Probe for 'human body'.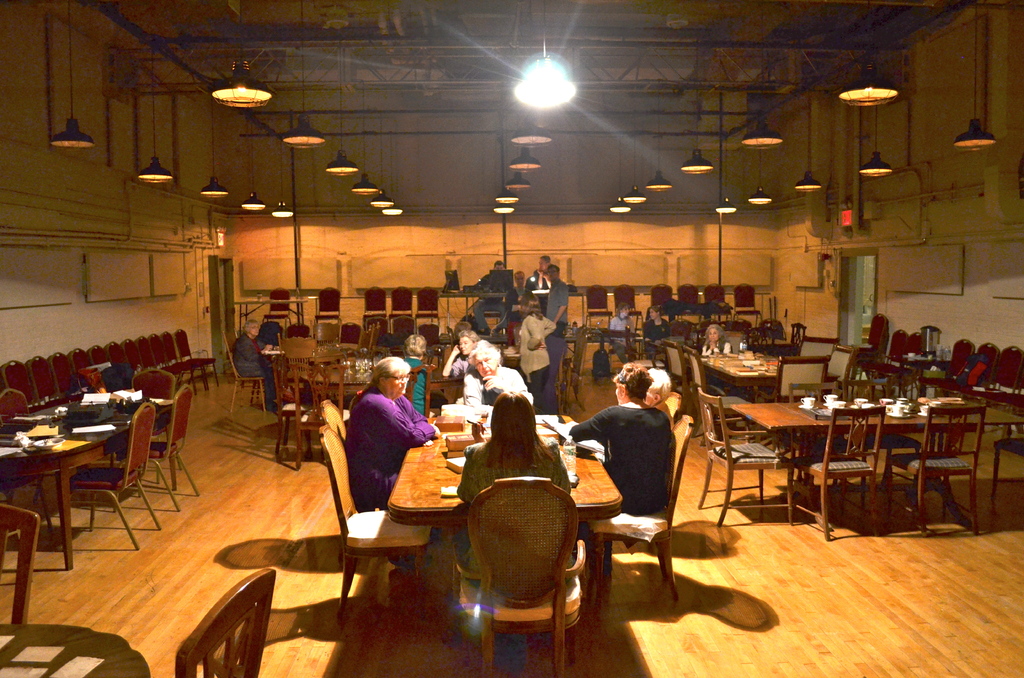
Probe result: <bbox>408, 359, 444, 415</bbox>.
